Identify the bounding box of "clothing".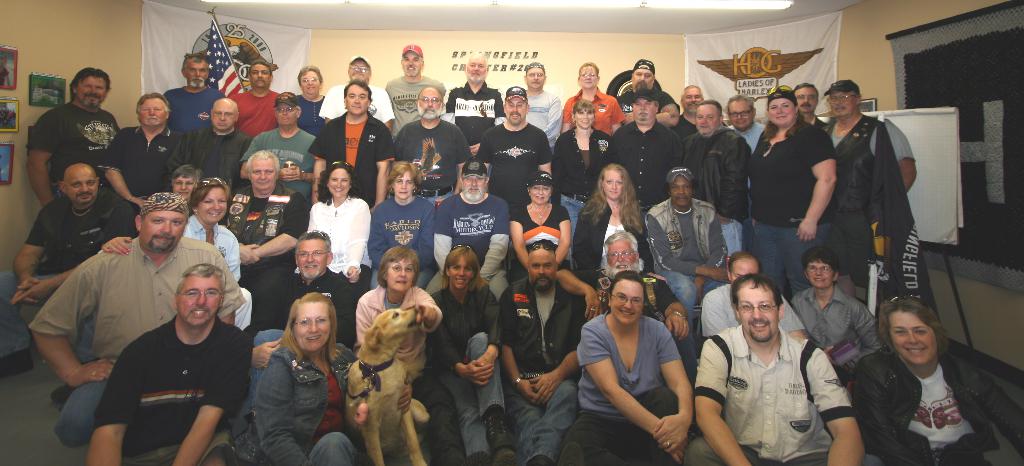
{"x1": 90, "y1": 309, "x2": 253, "y2": 465}.
